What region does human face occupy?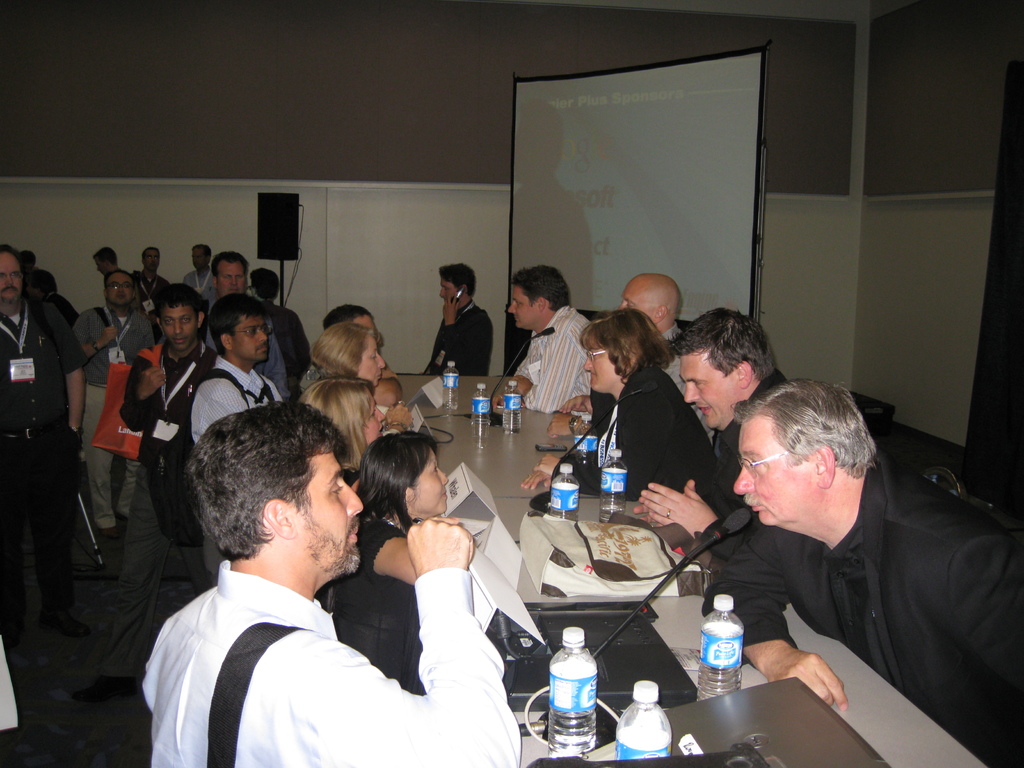
<region>616, 279, 650, 316</region>.
